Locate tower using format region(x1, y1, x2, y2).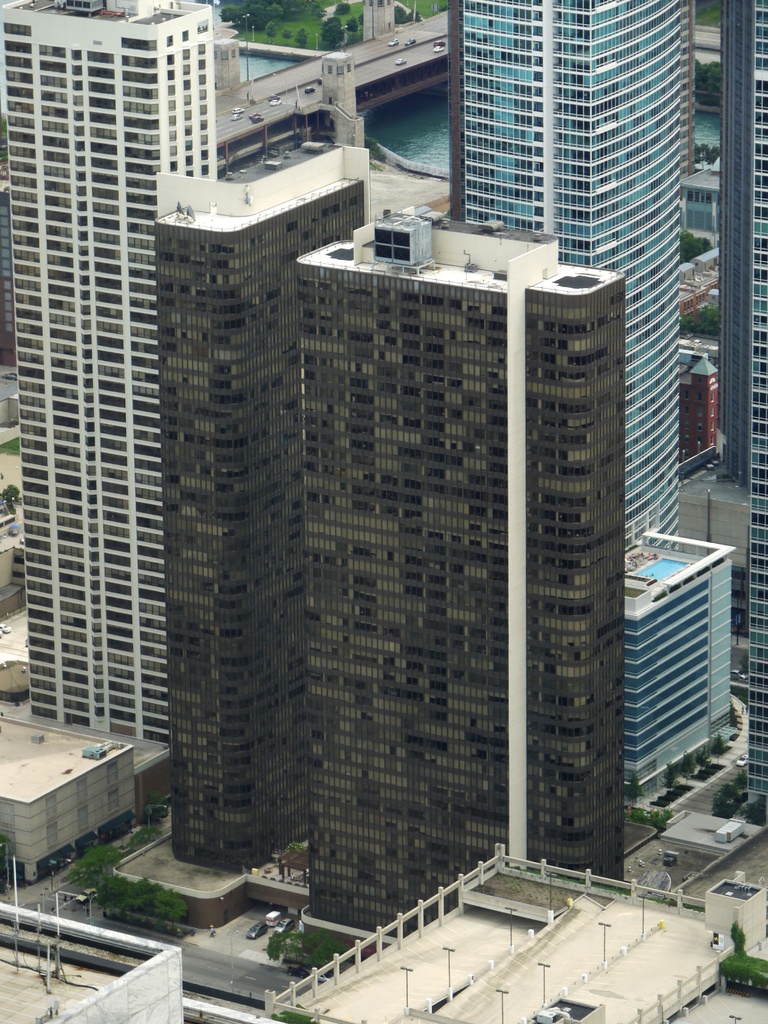
region(710, 0, 767, 810).
